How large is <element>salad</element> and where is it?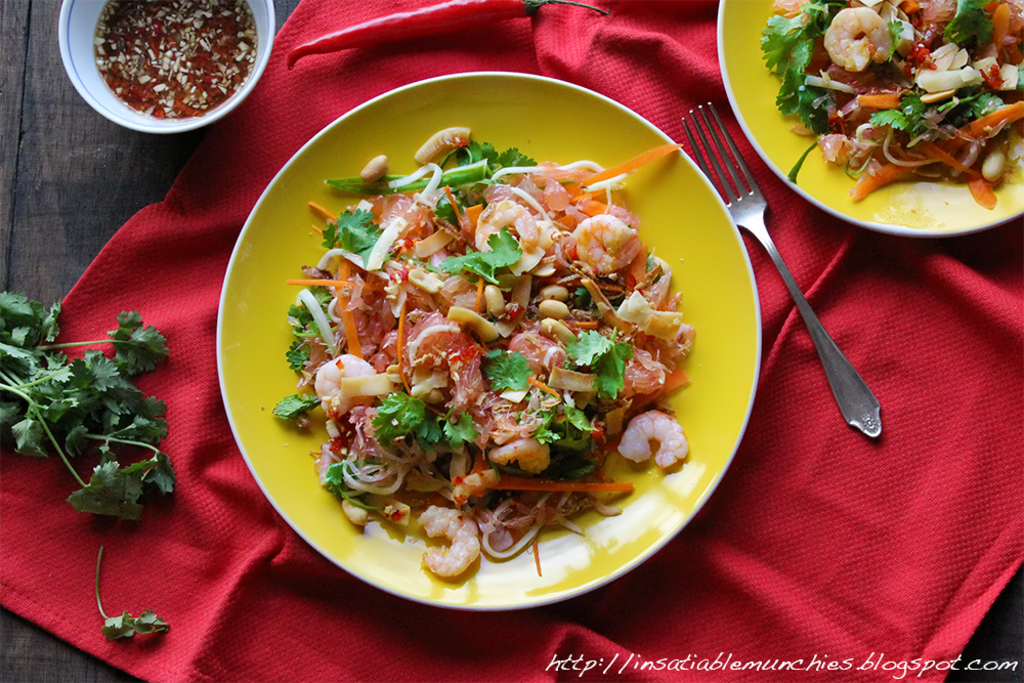
Bounding box: pyautogui.locateOnScreen(754, 0, 1023, 224).
